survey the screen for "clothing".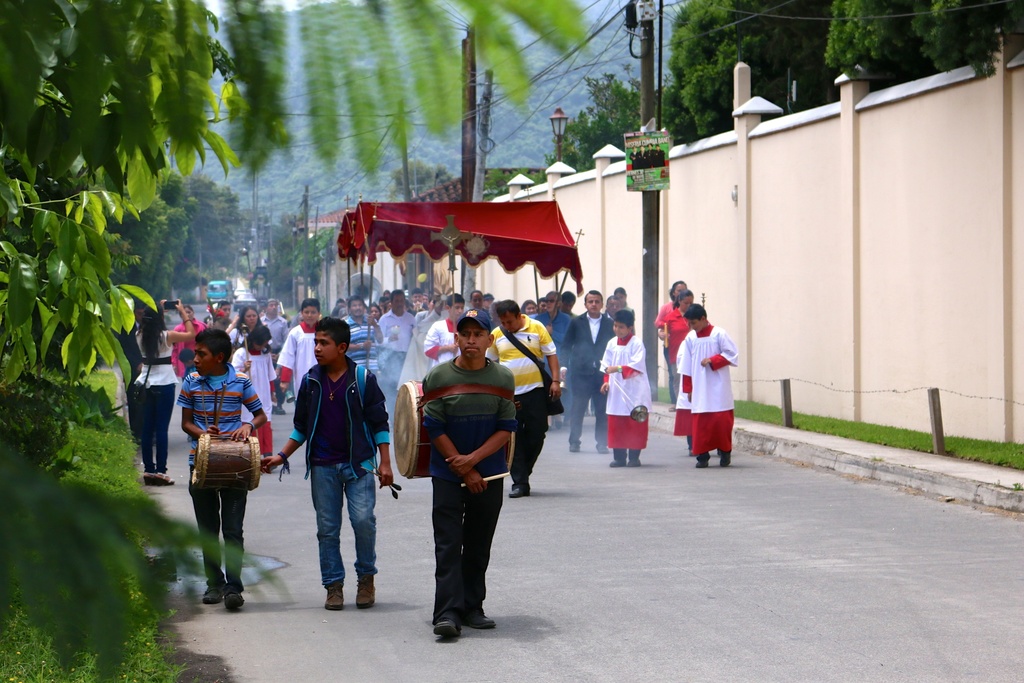
Survey found: rect(234, 323, 248, 348).
